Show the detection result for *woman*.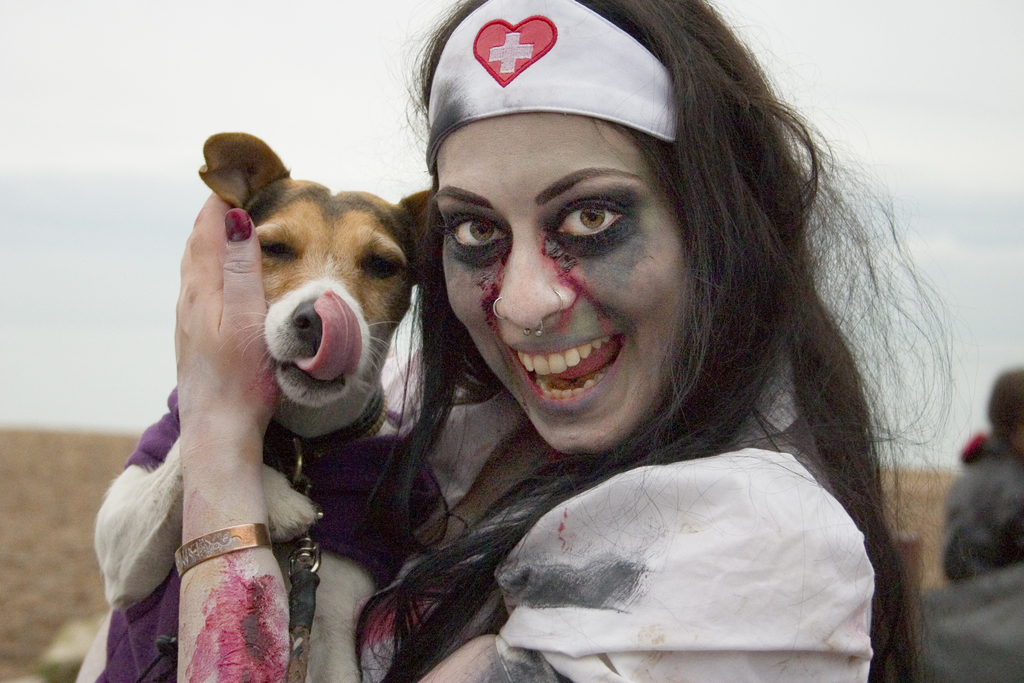
x1=320, y1=24, x2=954, y2=679.
